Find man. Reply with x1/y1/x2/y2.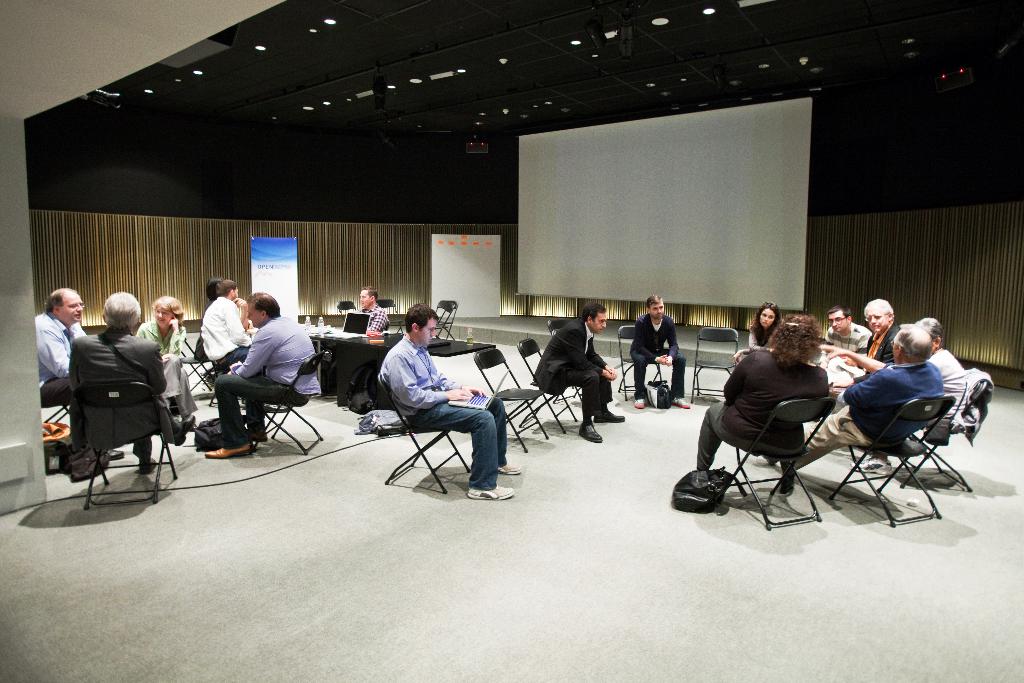
532/302/626/441.
